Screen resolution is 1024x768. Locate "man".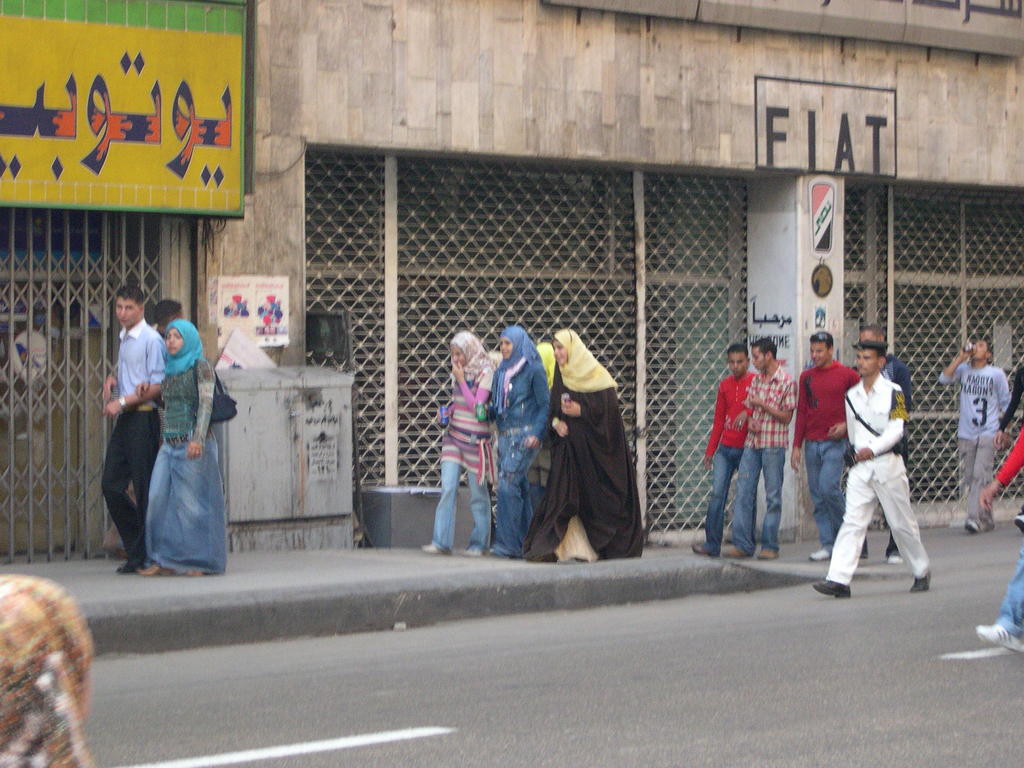
box=[113, 290, 161, 576].
